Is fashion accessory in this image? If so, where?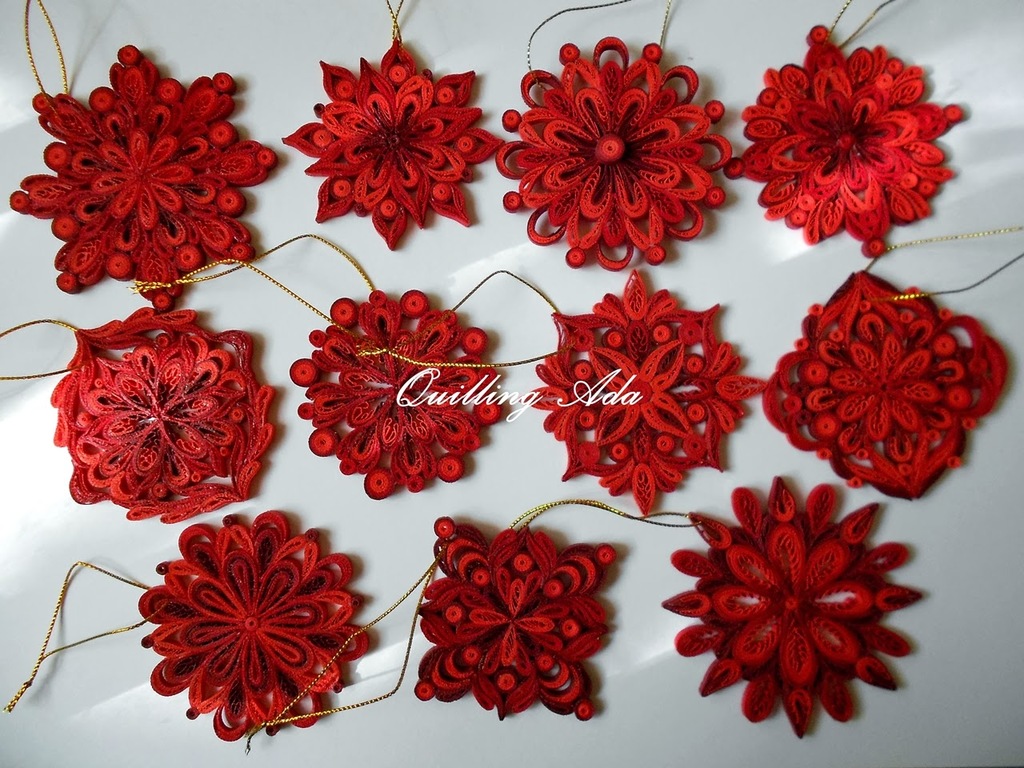
Yes, at (x1=494, y1=0, x2=734, y2=272).
